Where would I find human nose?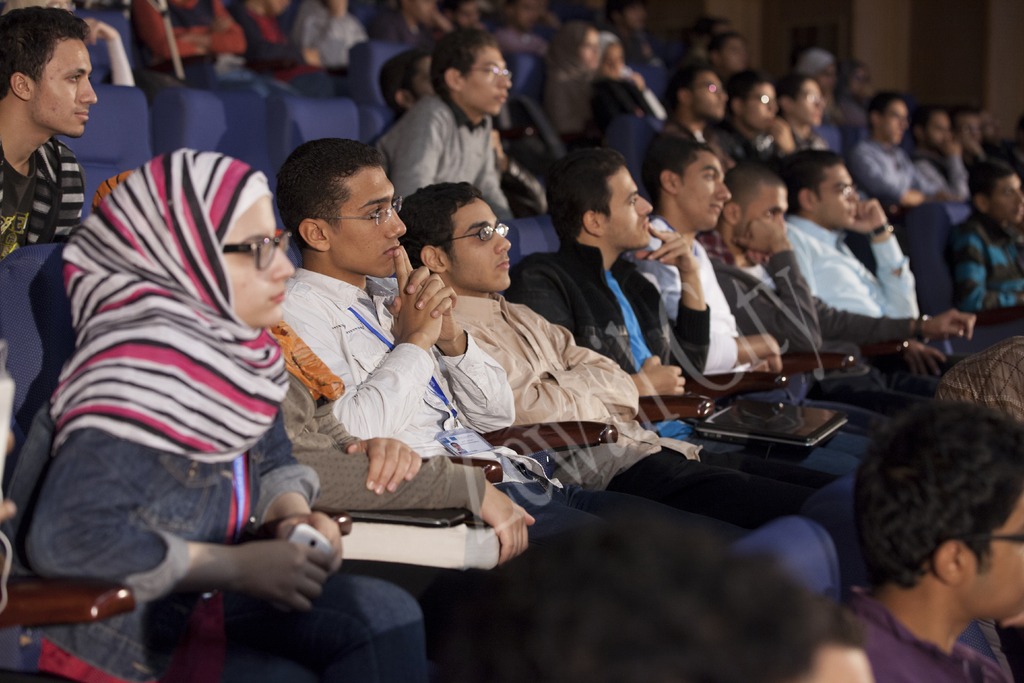
At detection(766, 104, 779, 110).
